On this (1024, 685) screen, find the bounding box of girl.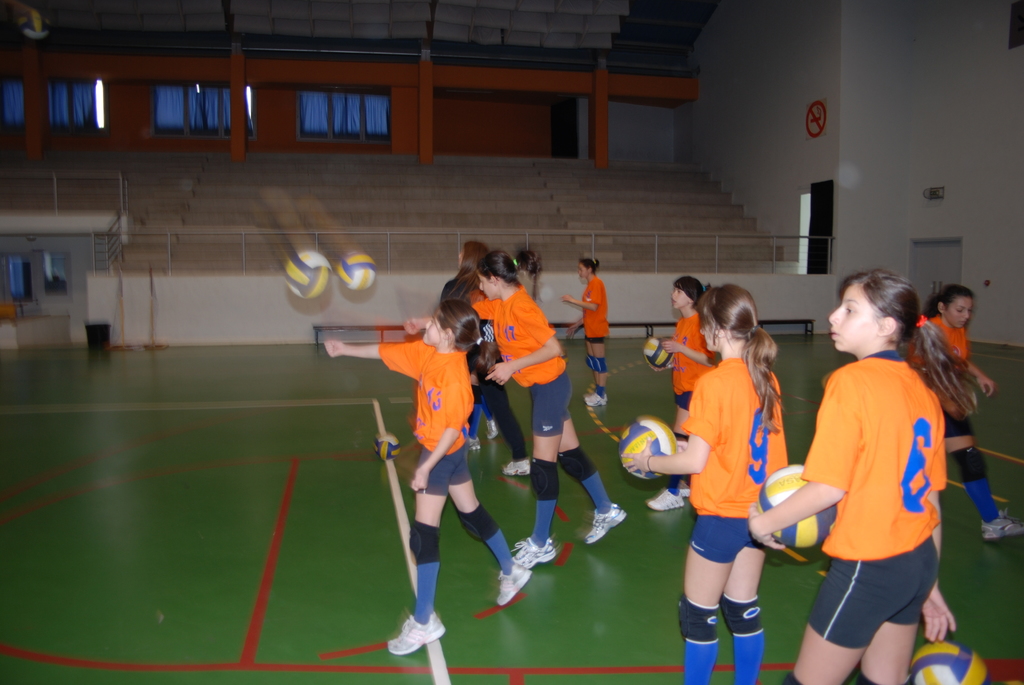
Bounding box: 458:237:499:450.
